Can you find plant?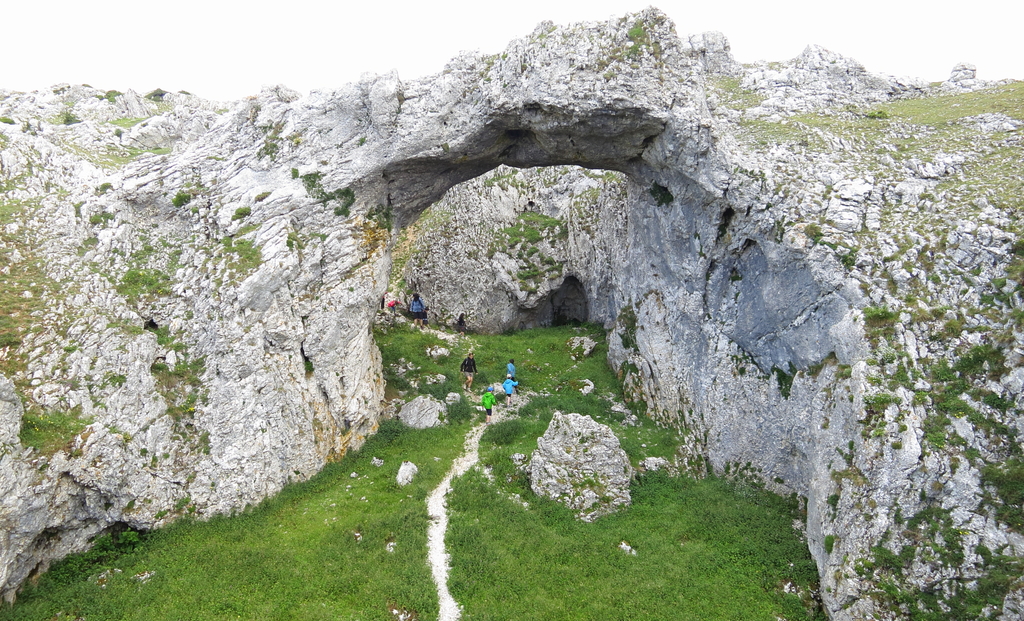
Yes, bounding box: 1011 306 1023 327.
